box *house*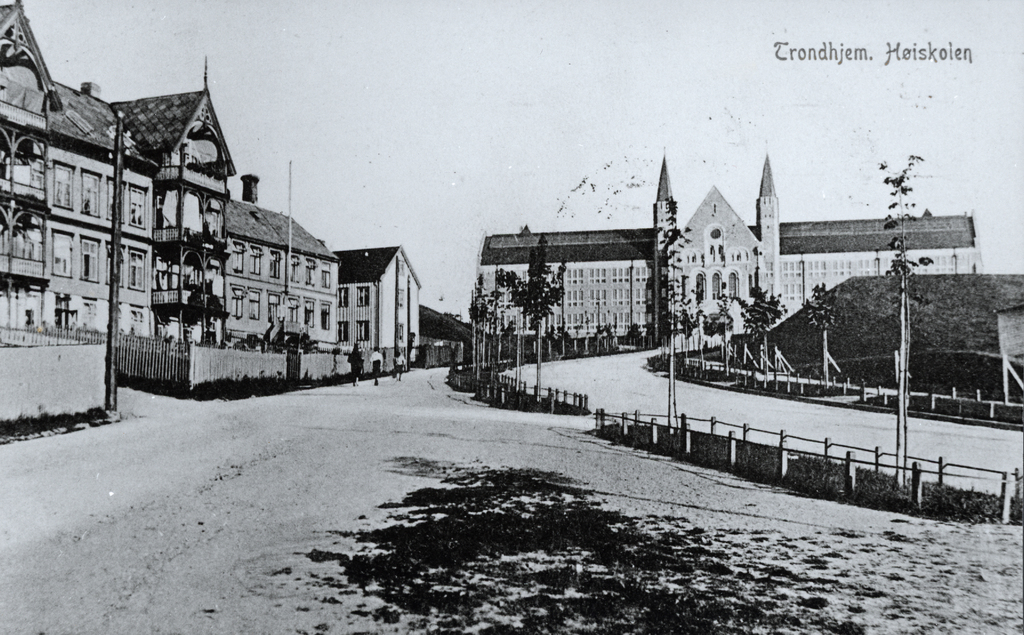
(x1=467, y1=219, x2=666, y2=370)
